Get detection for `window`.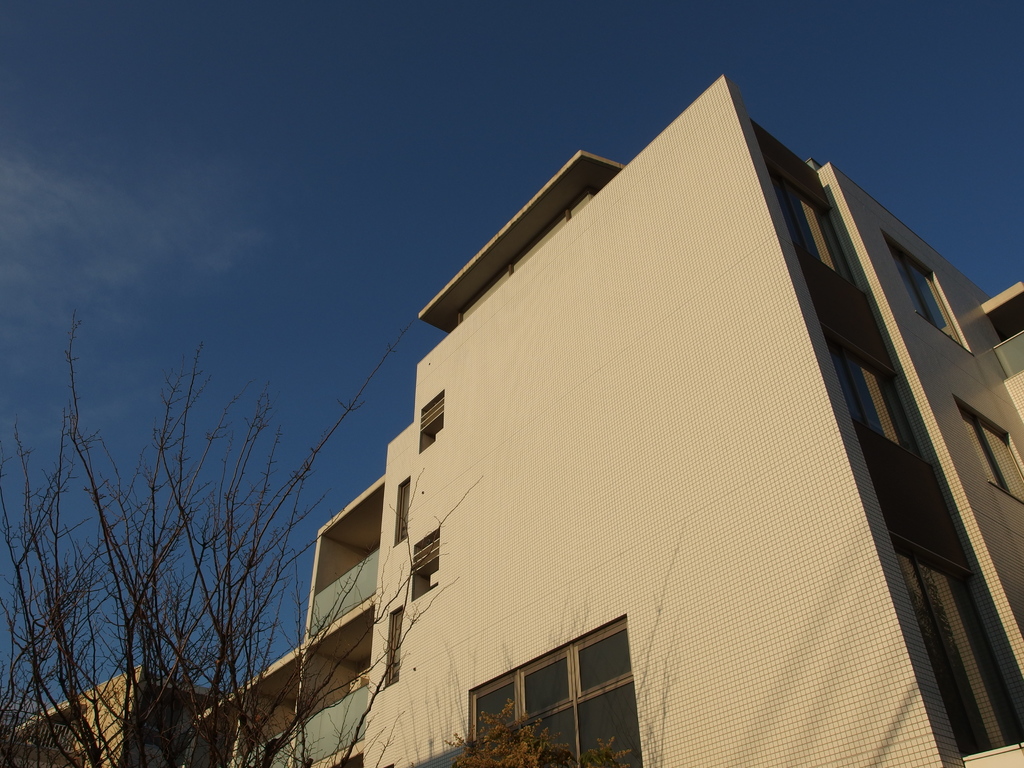
Detection: x1=386 y1=605 x2=403 y2=686.
